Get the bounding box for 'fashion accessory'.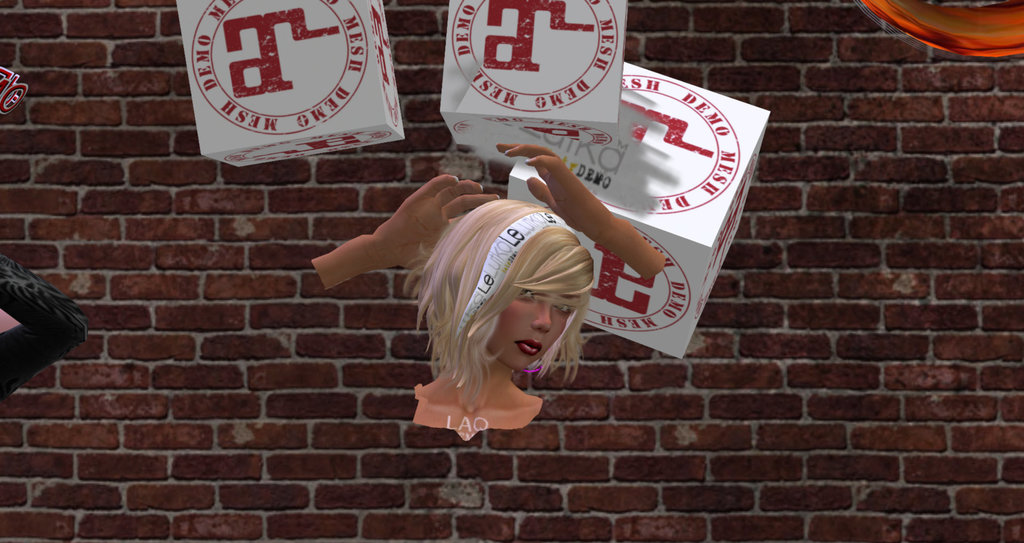
bbox=[458, 211, 578, 328].
